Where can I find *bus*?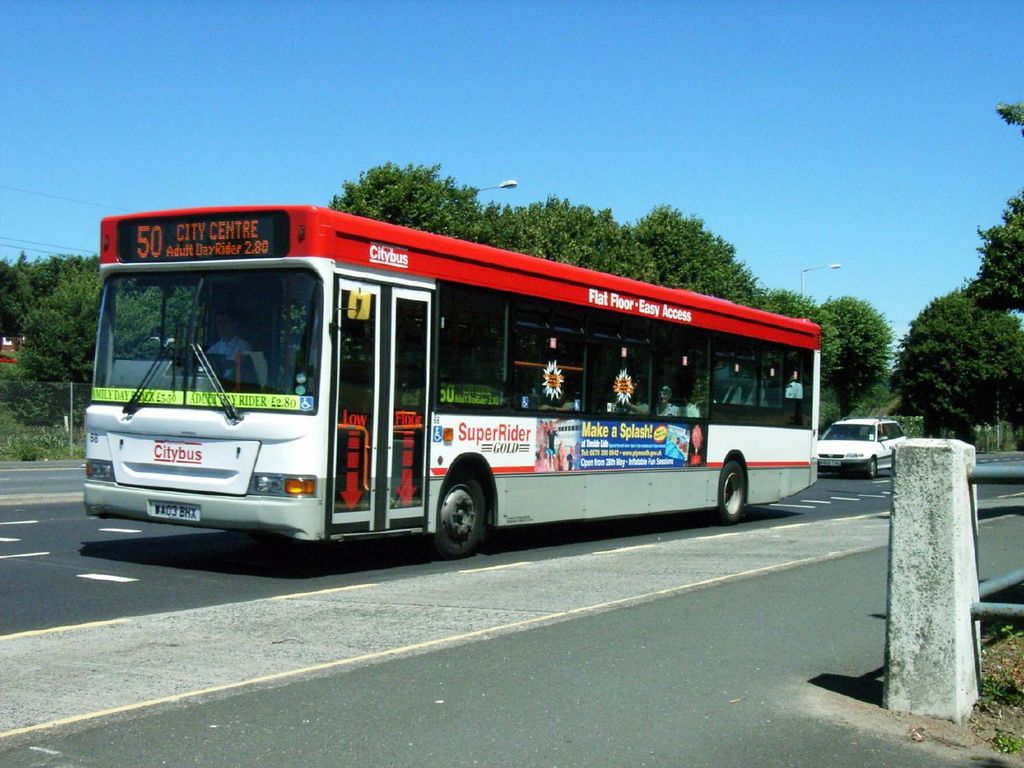
You can find it at {"x1": 86, "y1": 202, "x2": 822, "y2": 566}.
